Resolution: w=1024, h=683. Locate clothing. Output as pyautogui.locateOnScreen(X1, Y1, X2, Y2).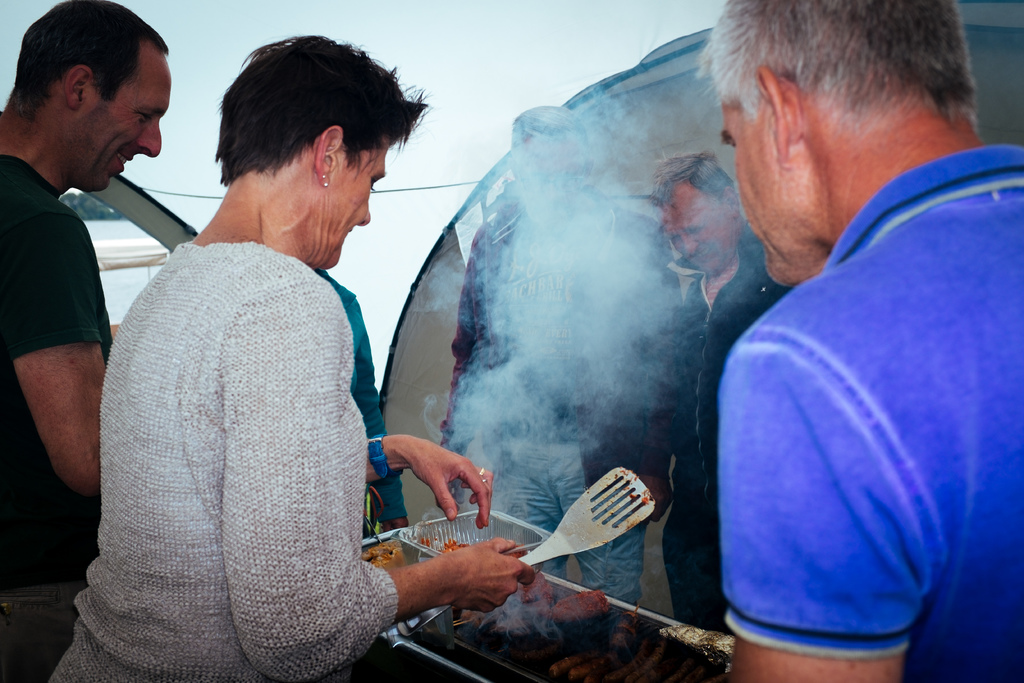
pyautogui.locateOnScreen(316, 263, 379, 443).
